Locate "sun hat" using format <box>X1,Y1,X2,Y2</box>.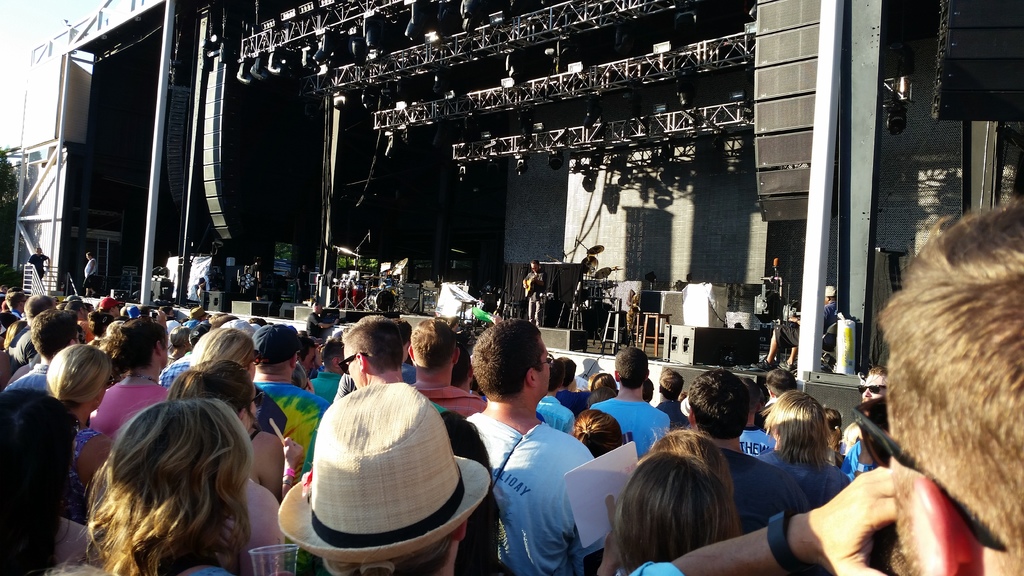
<box>98,290,131,314</box>.
